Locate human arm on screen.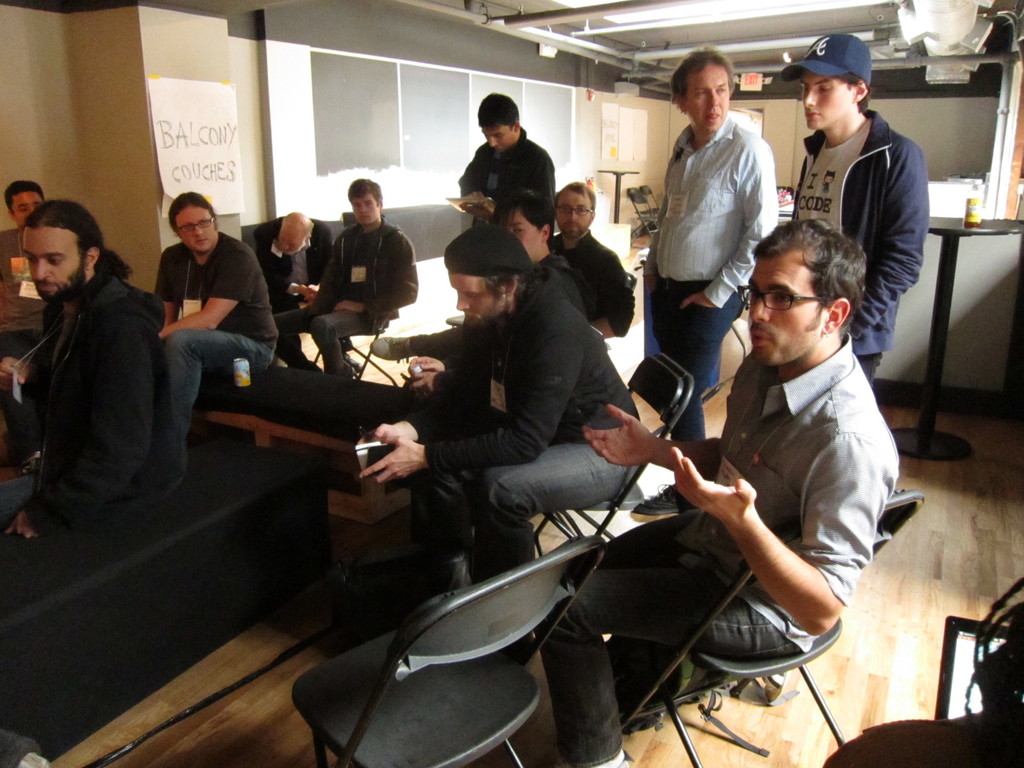
On screen at [left=637, top=198, right=664, bottom=288].
